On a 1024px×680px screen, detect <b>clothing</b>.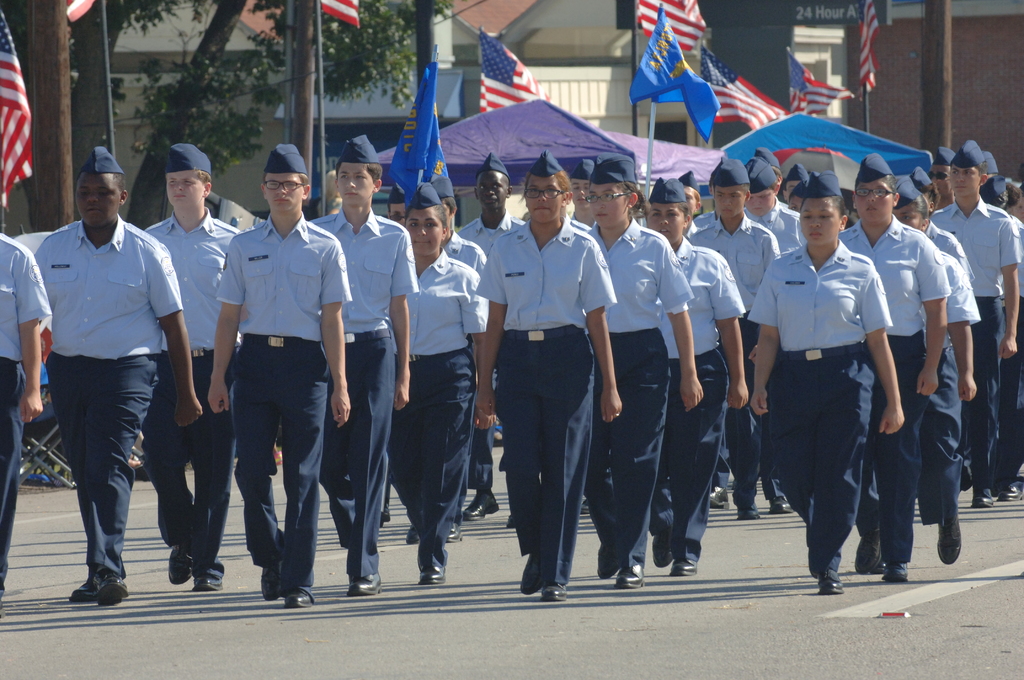
box=[216, 208, 353, 601].
